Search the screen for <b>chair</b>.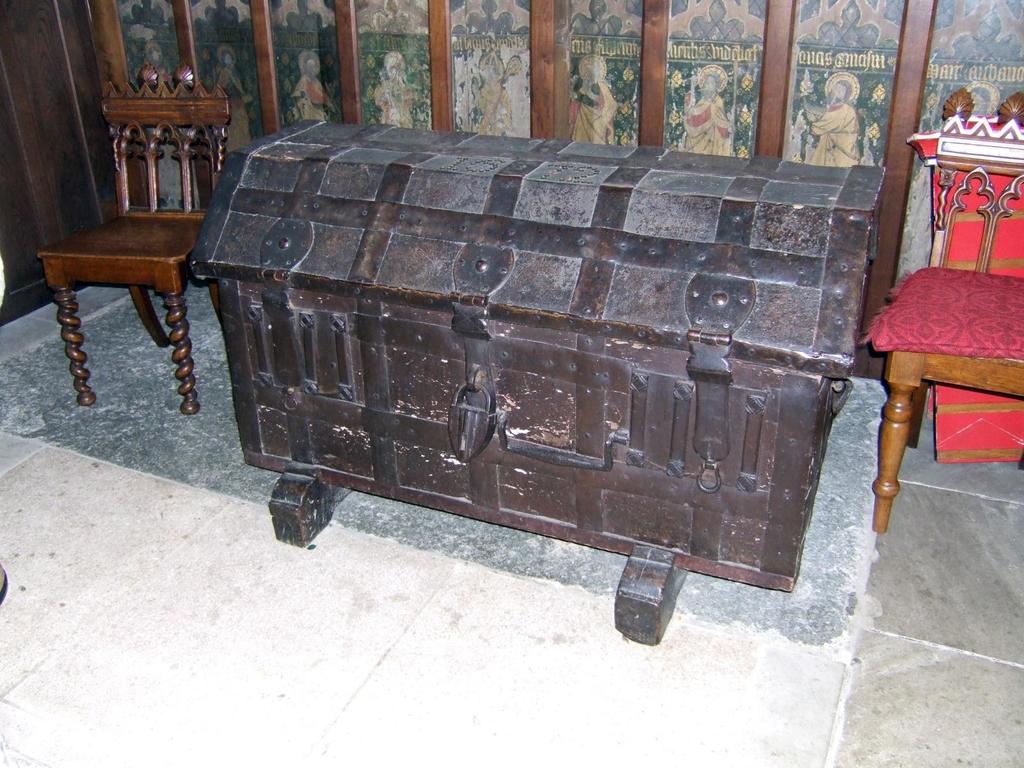
Found at [x1=38, y1=81, x2=234, y2=413].
